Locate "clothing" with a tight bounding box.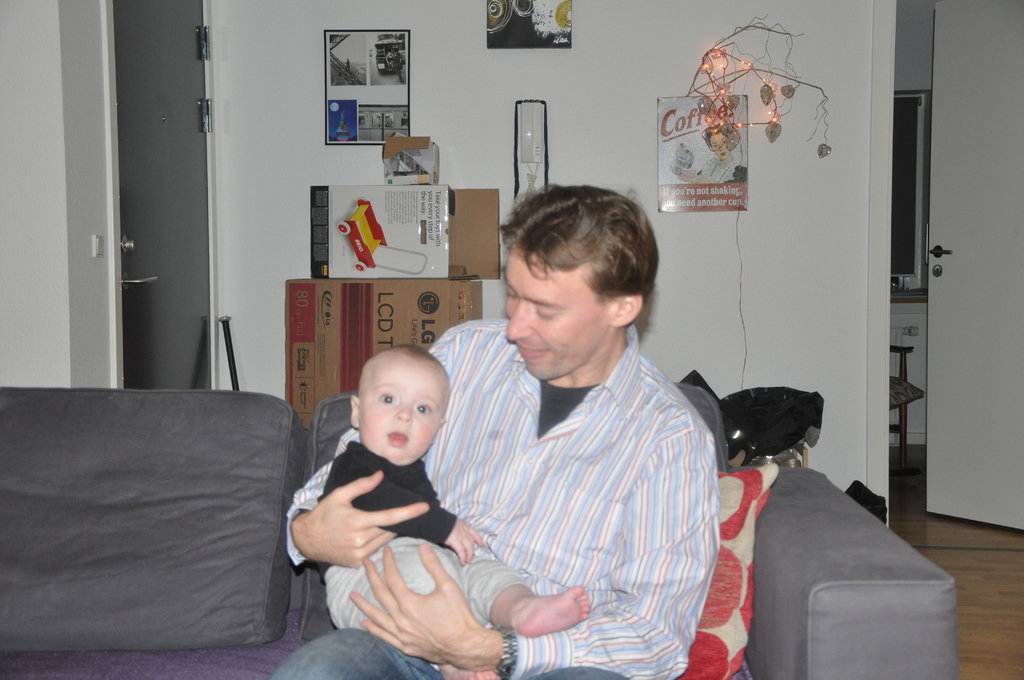
<region>696, 159, 737, 185</region>.
